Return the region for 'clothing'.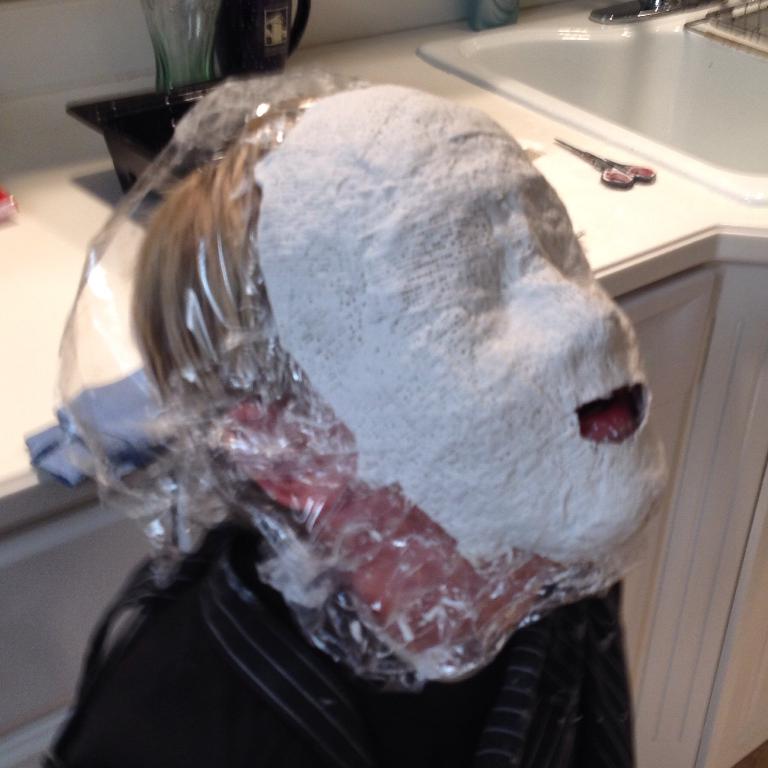
31 526 632 767.
